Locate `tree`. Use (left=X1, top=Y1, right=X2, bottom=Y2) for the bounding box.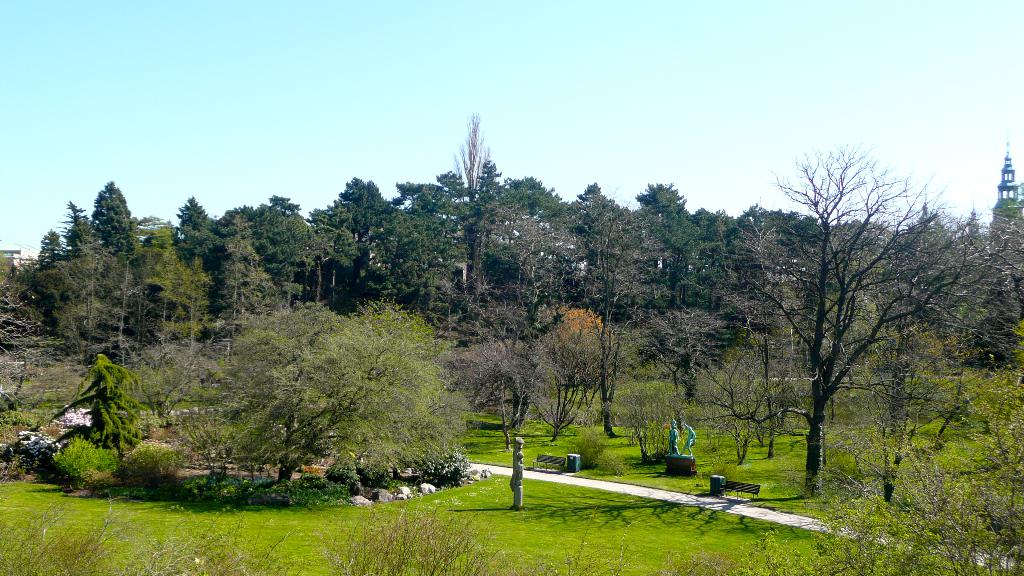
(left=17, top=232, right=69, bottom=355).
